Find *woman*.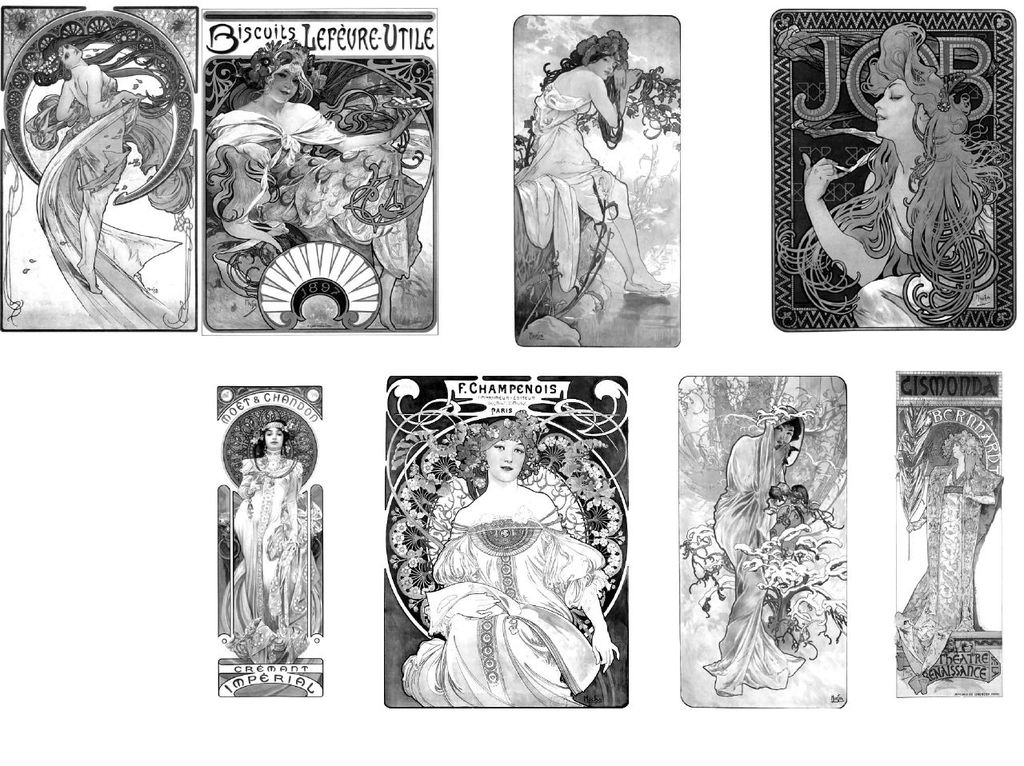
bbox(706, 404, 813, 696).
